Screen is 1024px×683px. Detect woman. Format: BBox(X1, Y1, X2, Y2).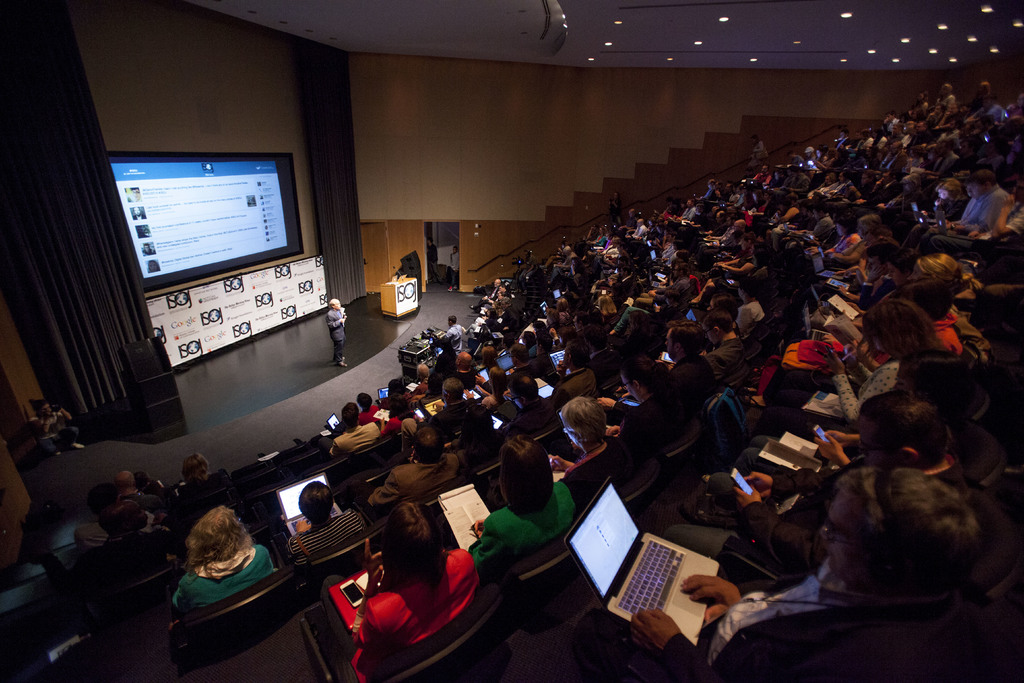
BBox(774, 293, 959, 436).
